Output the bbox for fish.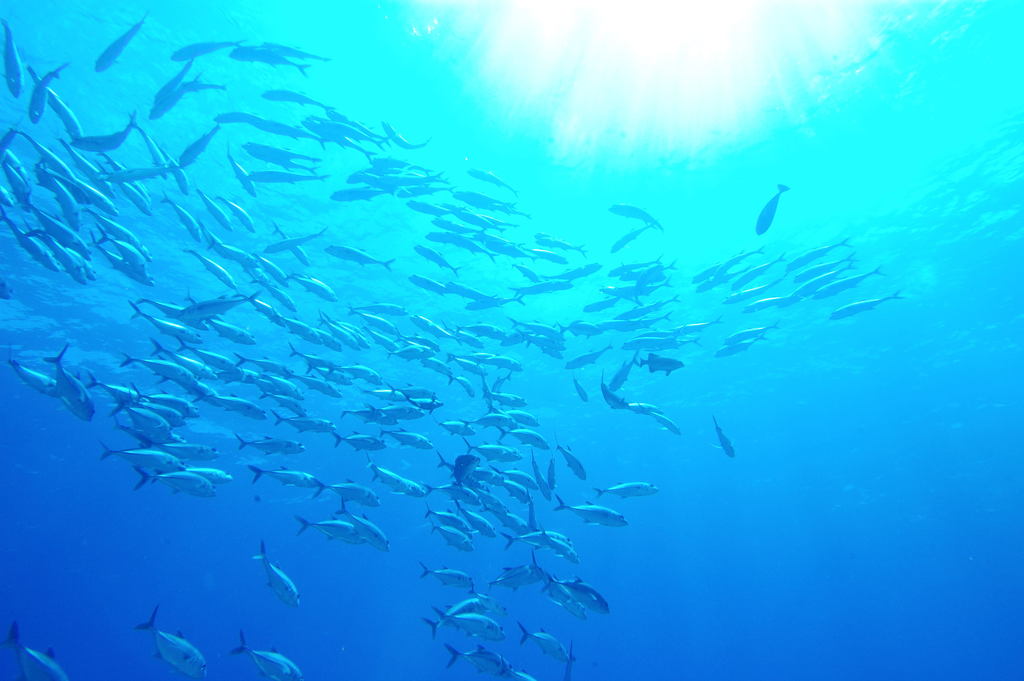
bbox=[518, 623, 570, 664].
